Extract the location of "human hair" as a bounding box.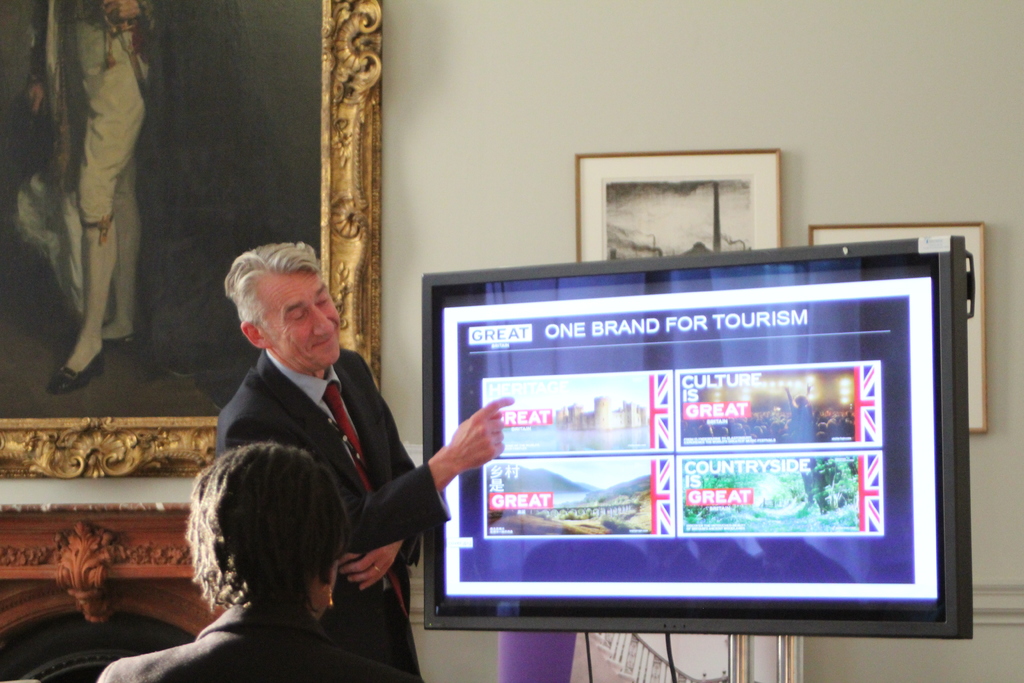
box(179, 451, 349, 634).
